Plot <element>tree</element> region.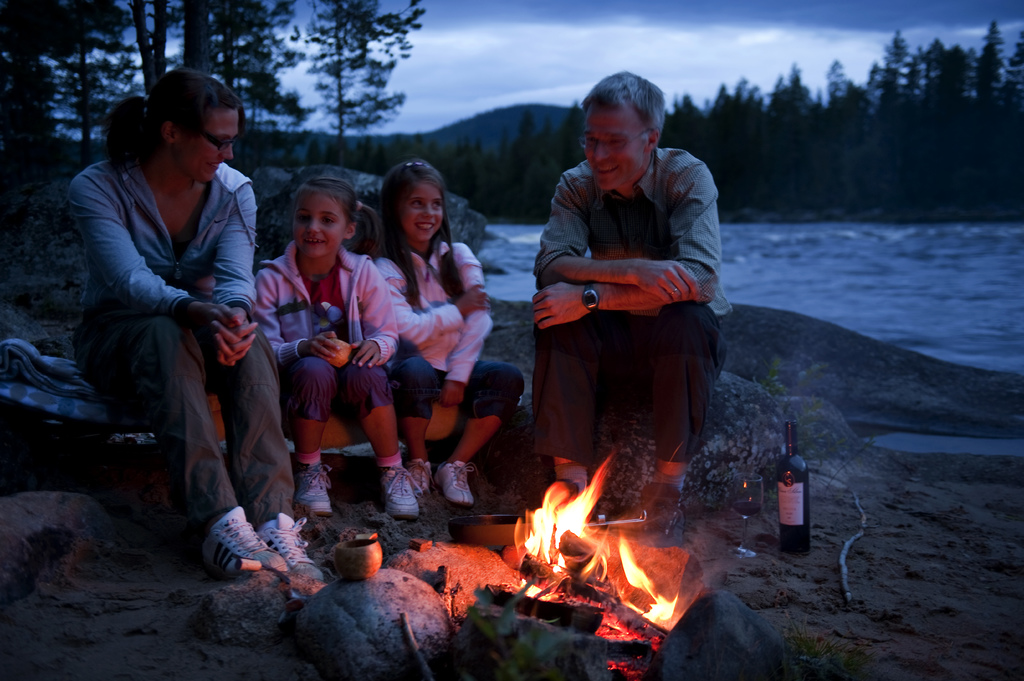
Plotted at BBox(1, 0, 146, 154).
